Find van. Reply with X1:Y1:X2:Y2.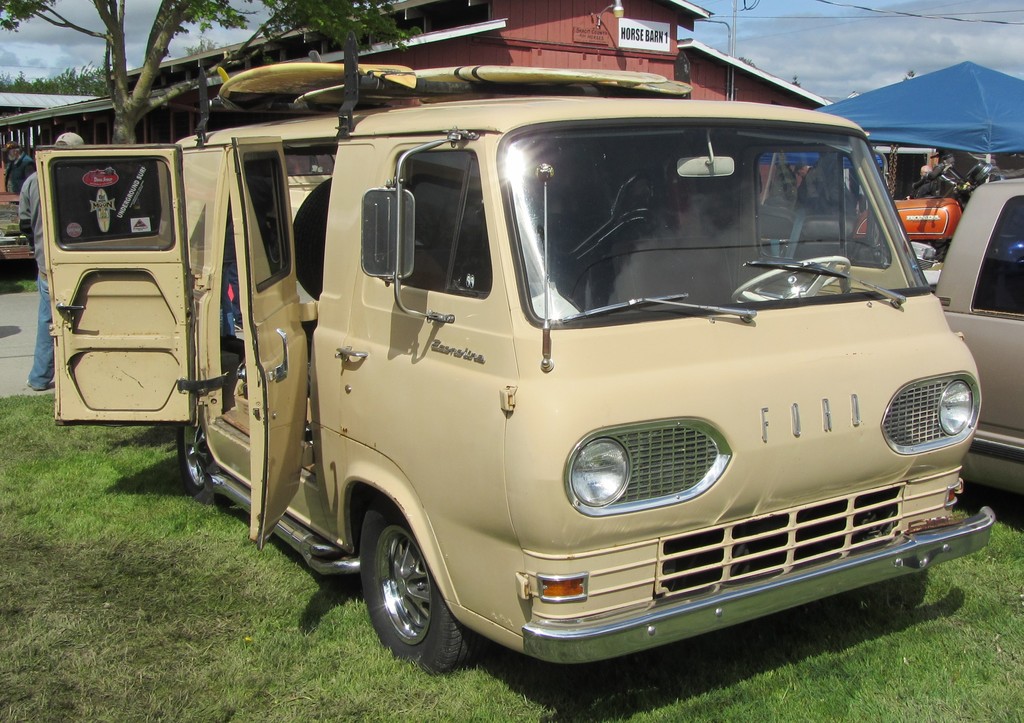
28:29:996:672.
